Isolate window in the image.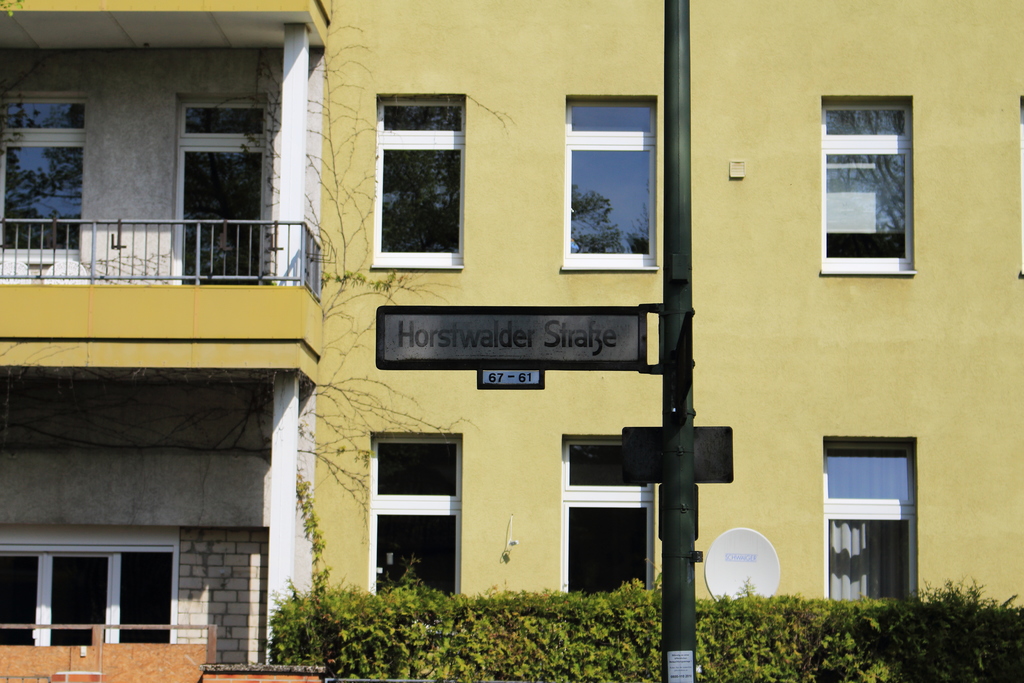
Isolated region: Rect(177, 101, 273, 288).
